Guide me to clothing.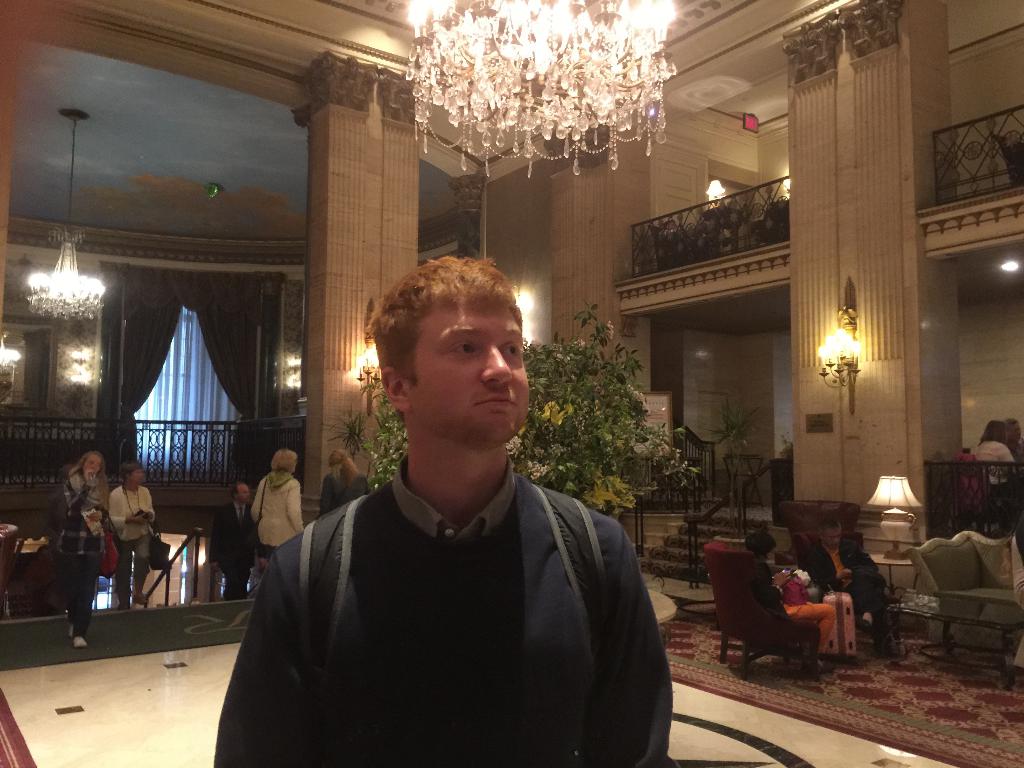
Guidance: x1=758 y1=560 x2=835 y2=639.
